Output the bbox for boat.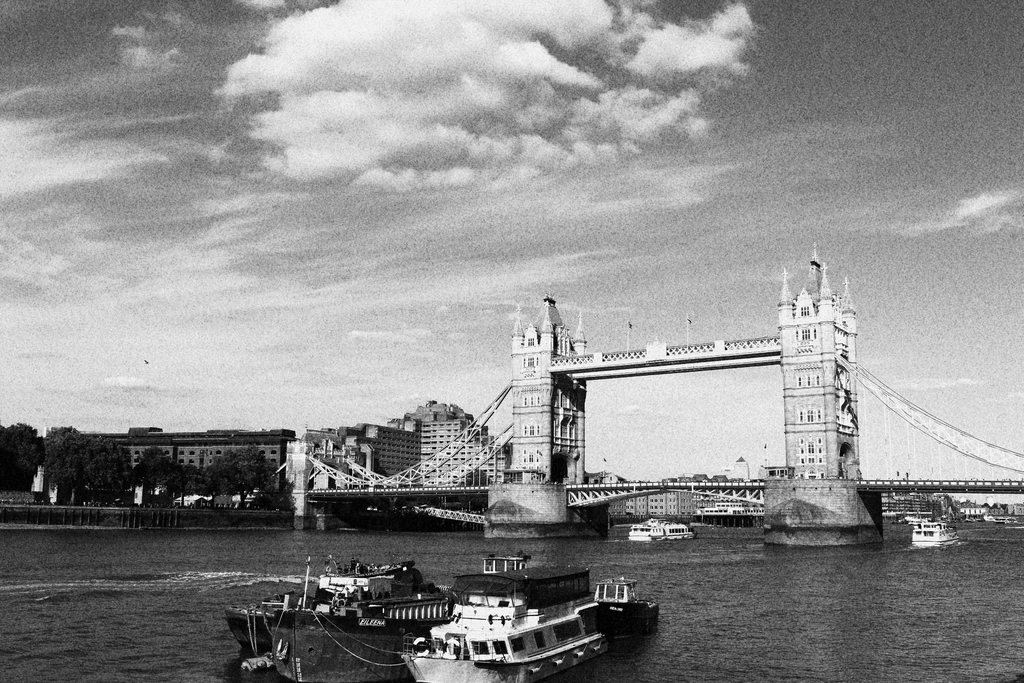
left=630, top=522, right=689, bottom=540.
